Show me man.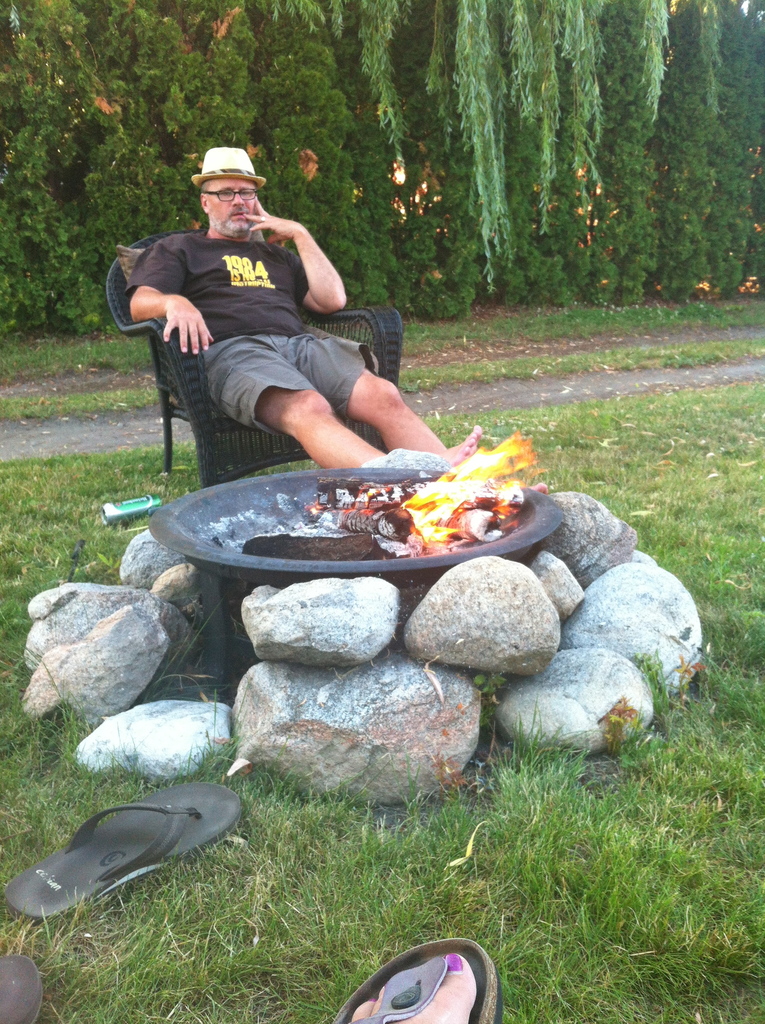
man is here: rect(107, 153, 444, 481).
